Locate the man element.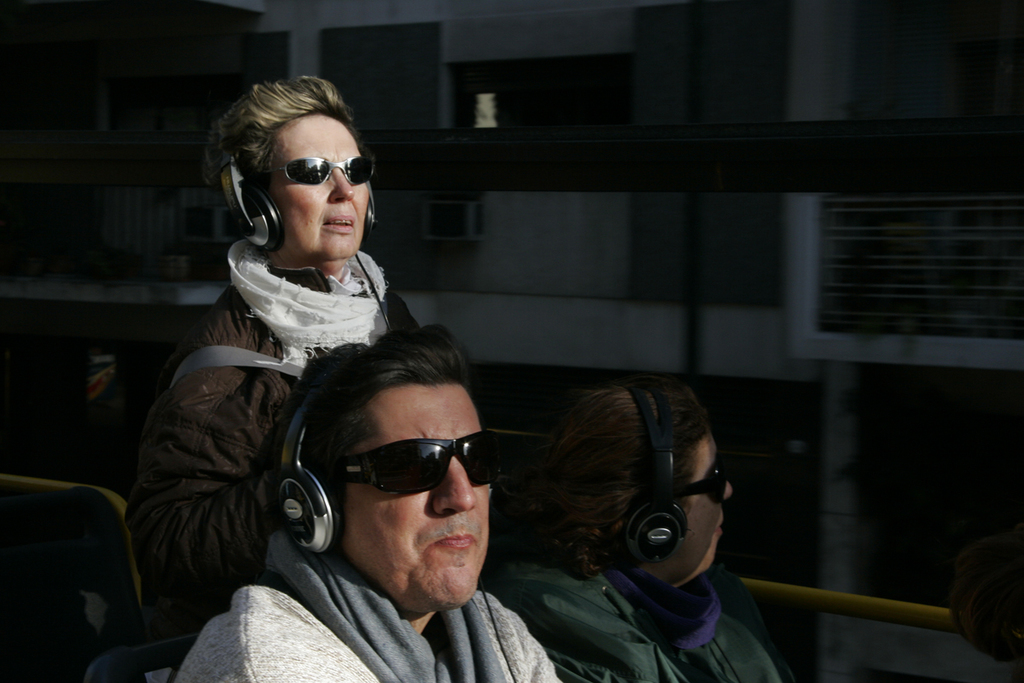
Element bbox: locate(108, 103, 545, 671).
